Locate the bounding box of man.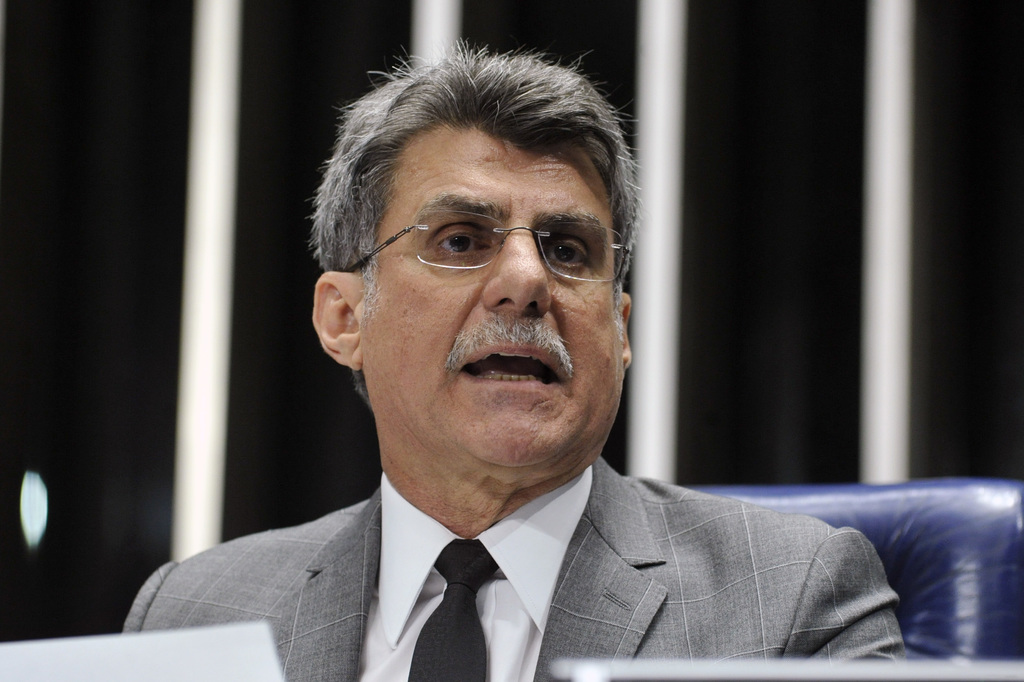
Bounding box: rect(110, 72, 920, 675).
